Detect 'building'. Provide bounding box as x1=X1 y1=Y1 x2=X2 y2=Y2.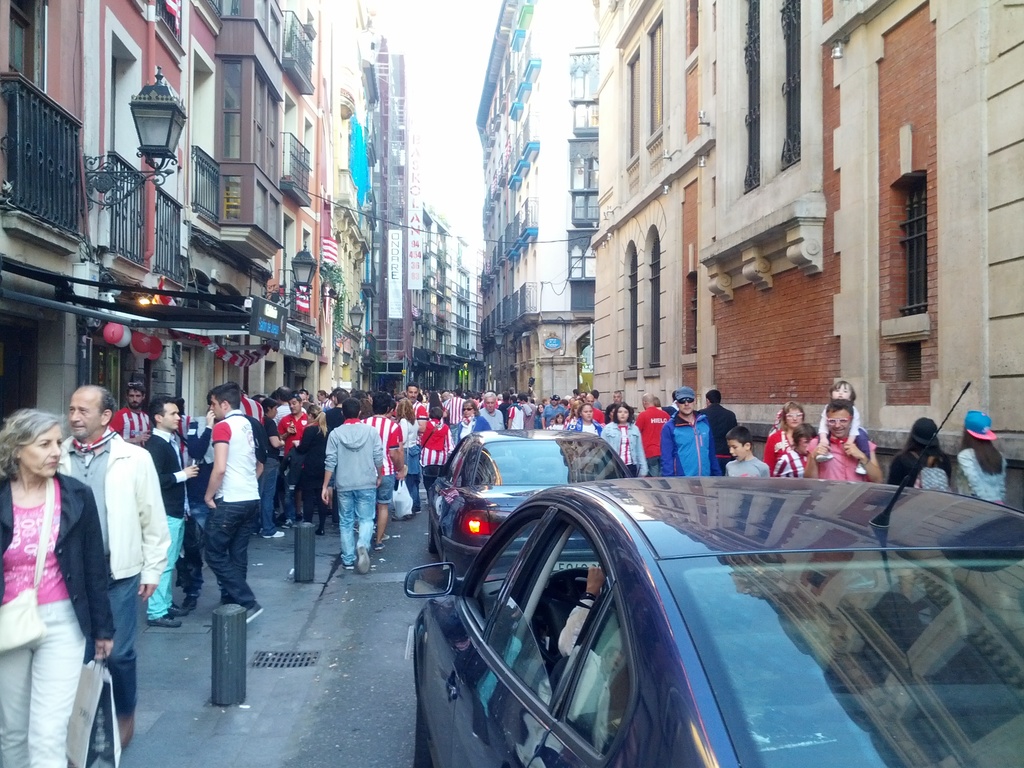
x1=477 y1=0 x2=598 y2=412.
